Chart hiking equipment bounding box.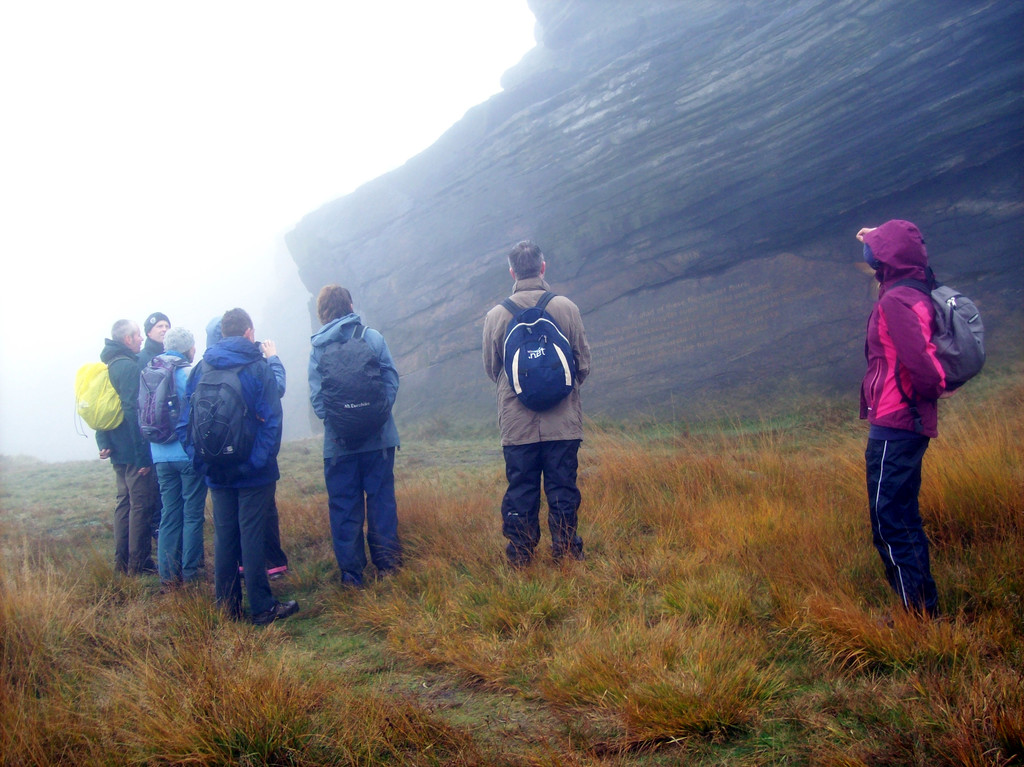
Charted: {"left": 892, "top": 267, "right": 989, "bottom": 436}.
